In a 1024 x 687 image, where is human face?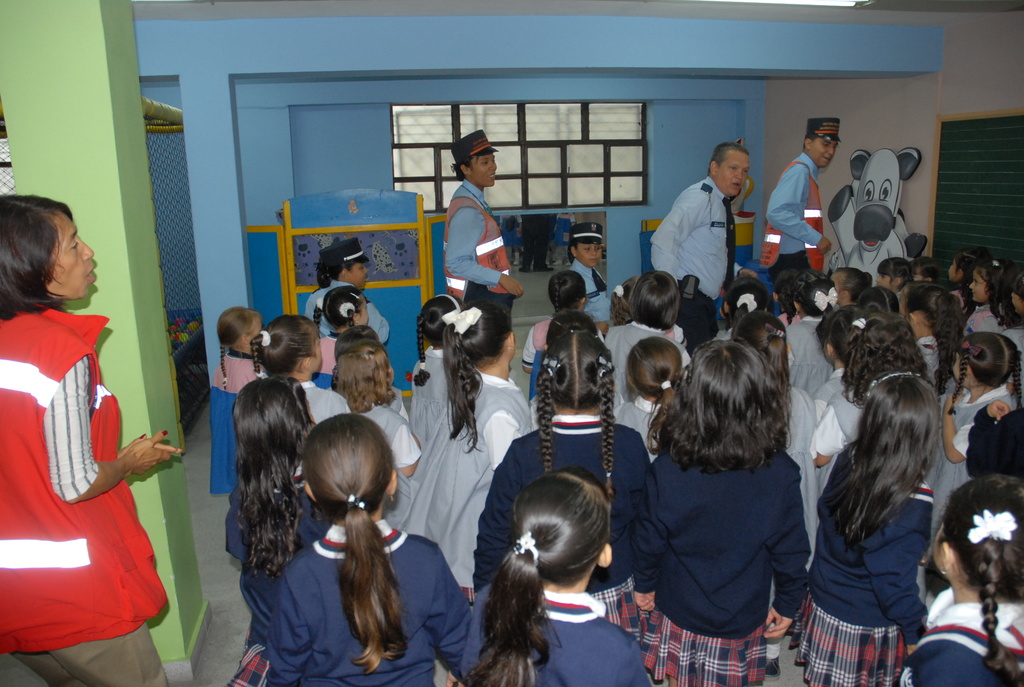
<box>468,151,497,182</box>.
